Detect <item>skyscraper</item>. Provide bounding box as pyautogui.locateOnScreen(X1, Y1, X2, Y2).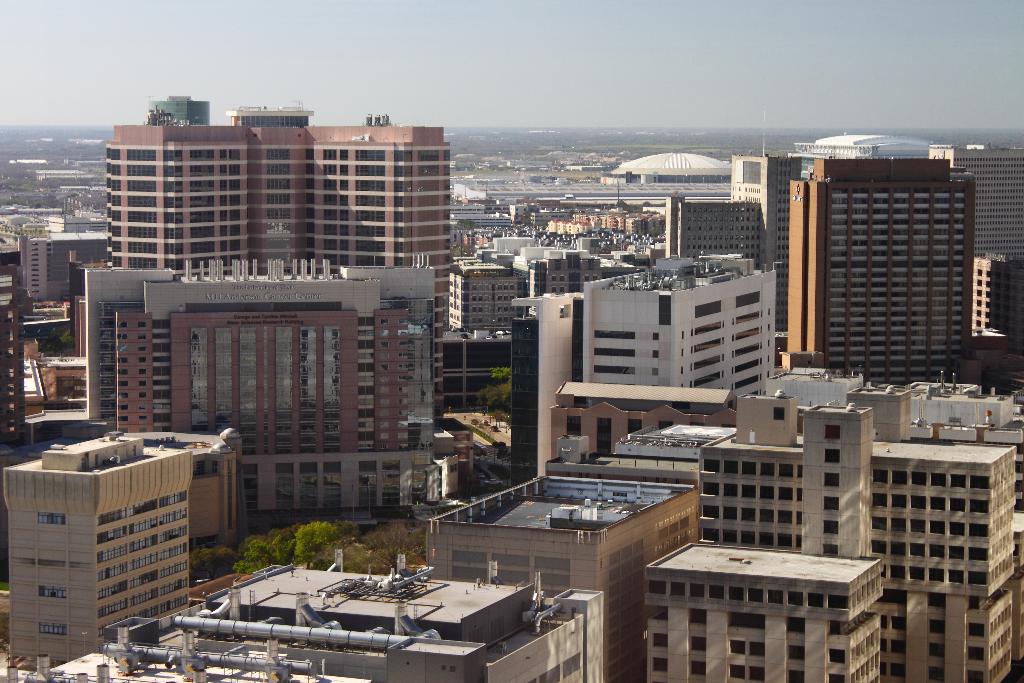
pyautogui.locateOnScreen(5, 418, 207, 666).
